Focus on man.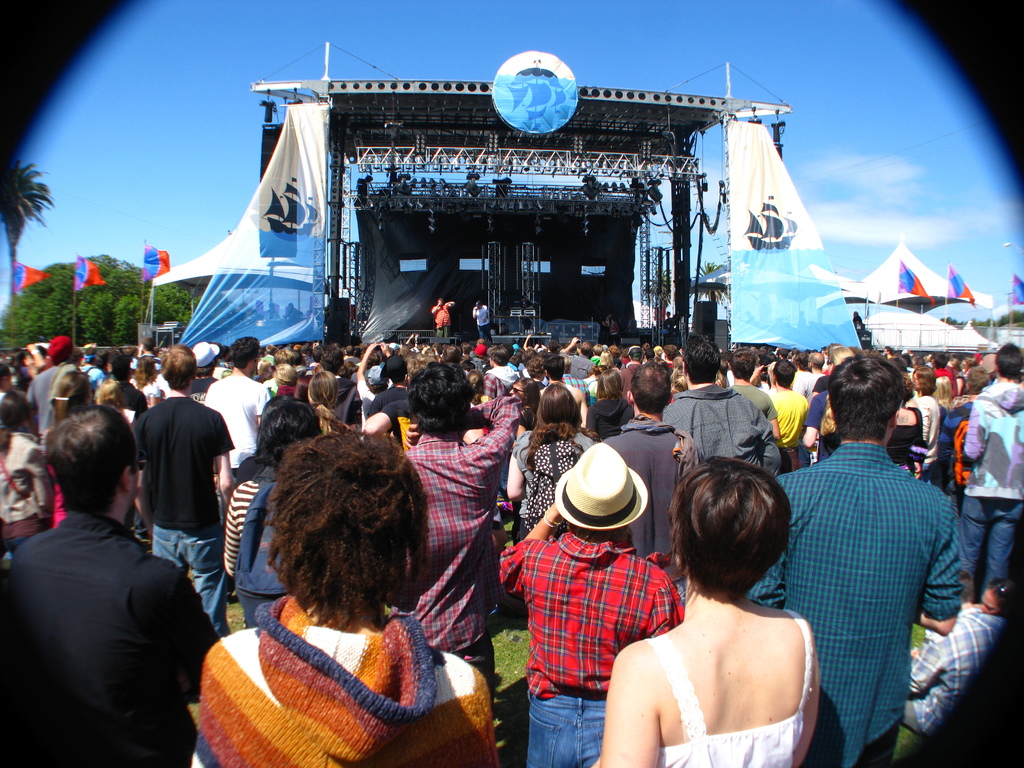
Focused at [131,342,238,629].
